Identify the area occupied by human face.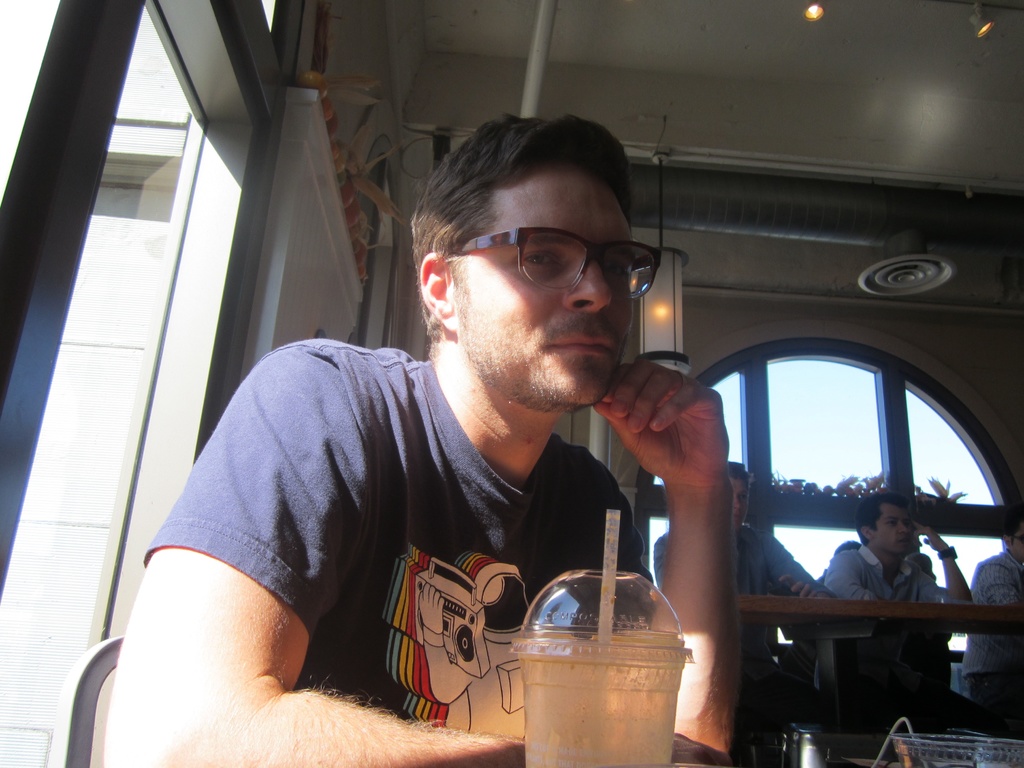
Area: [465,167,636,410].
